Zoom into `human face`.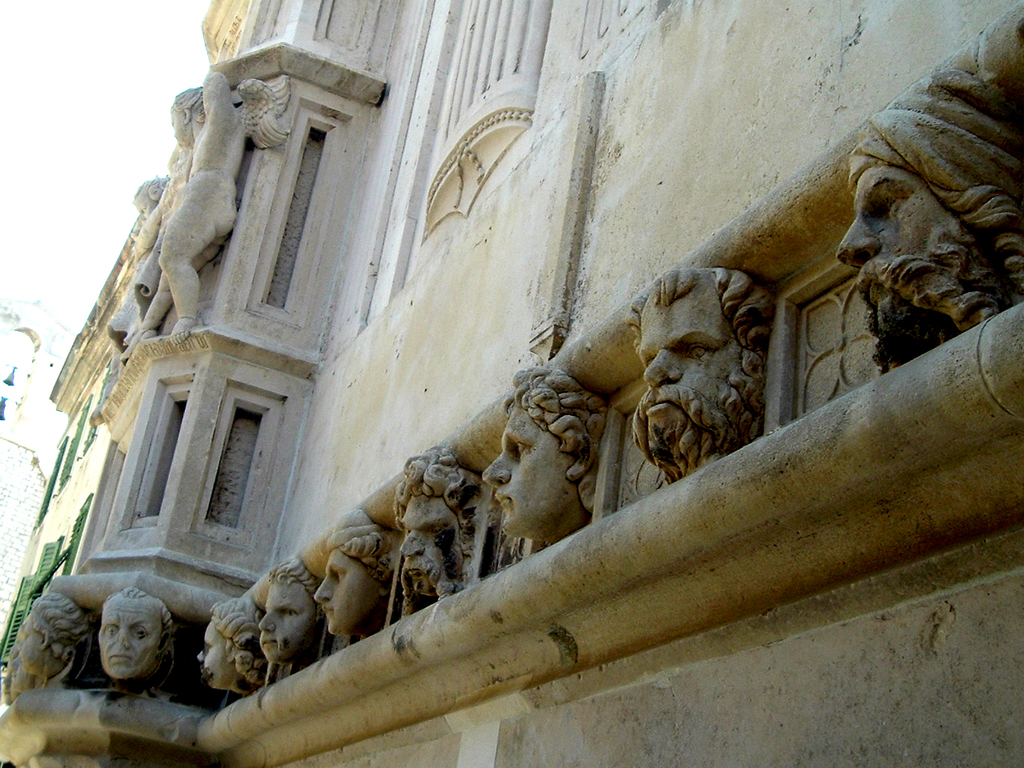
Zoom target: box(489, 408, 571, 532).
